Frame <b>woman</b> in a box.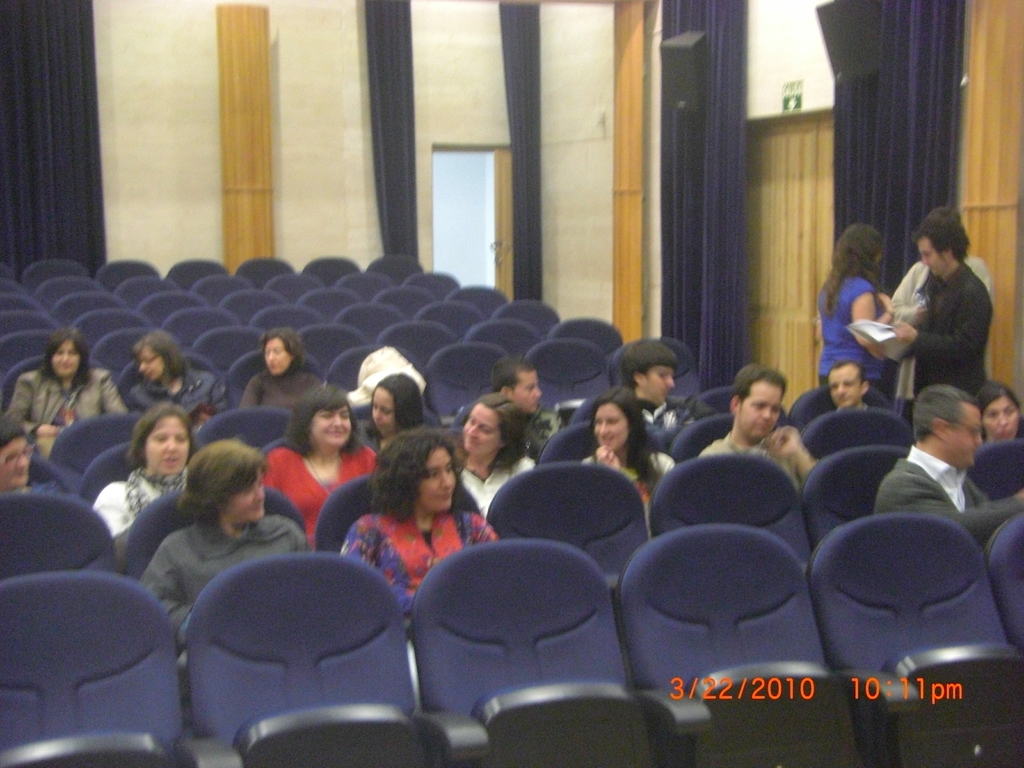
[left=976, top=379, right=1023, bottom=445].
